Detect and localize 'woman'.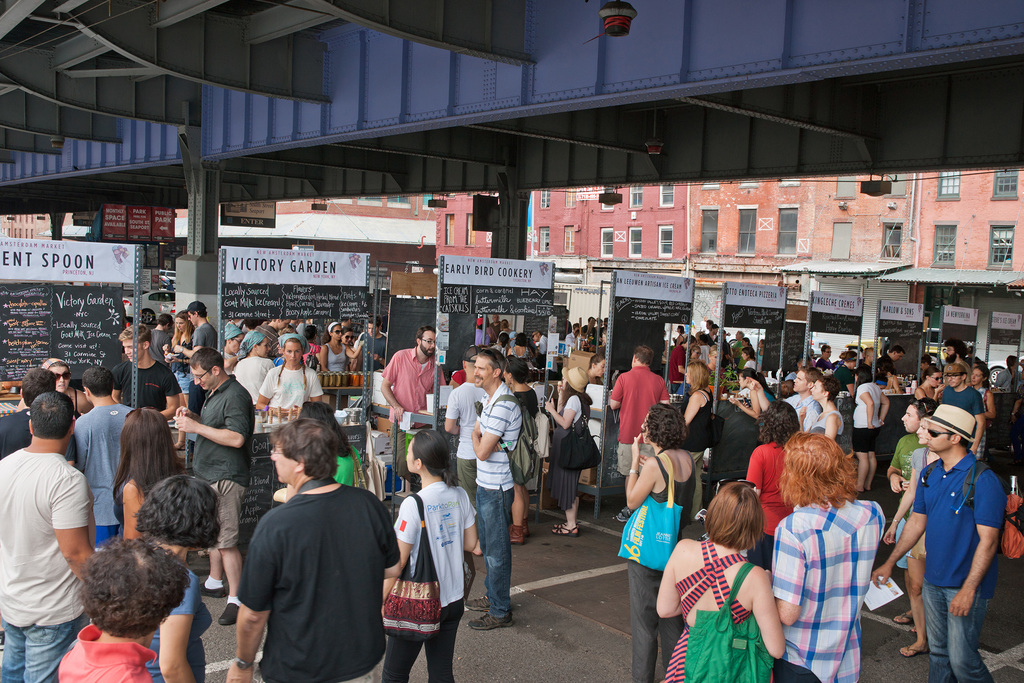
Localized at Rect(256, 335, 317, 425).
